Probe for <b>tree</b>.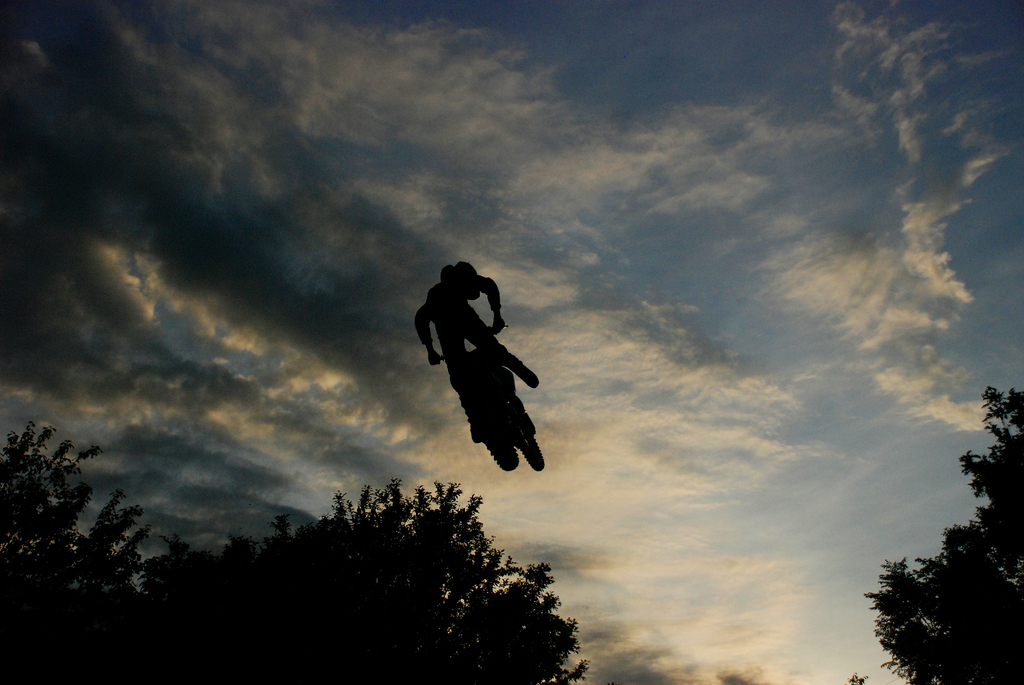
Probe result: BBox(0, 422, 191, 684).
